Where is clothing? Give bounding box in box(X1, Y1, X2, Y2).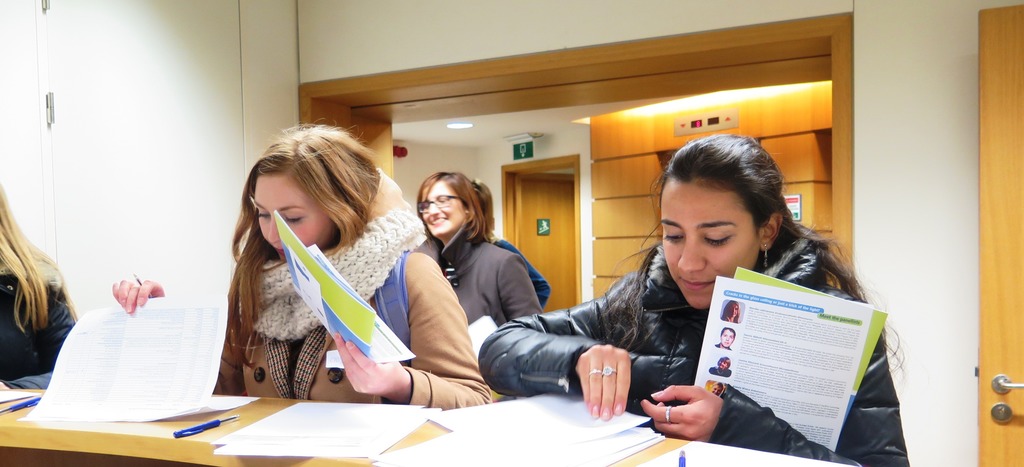
box(215, 173, 492, 400).
